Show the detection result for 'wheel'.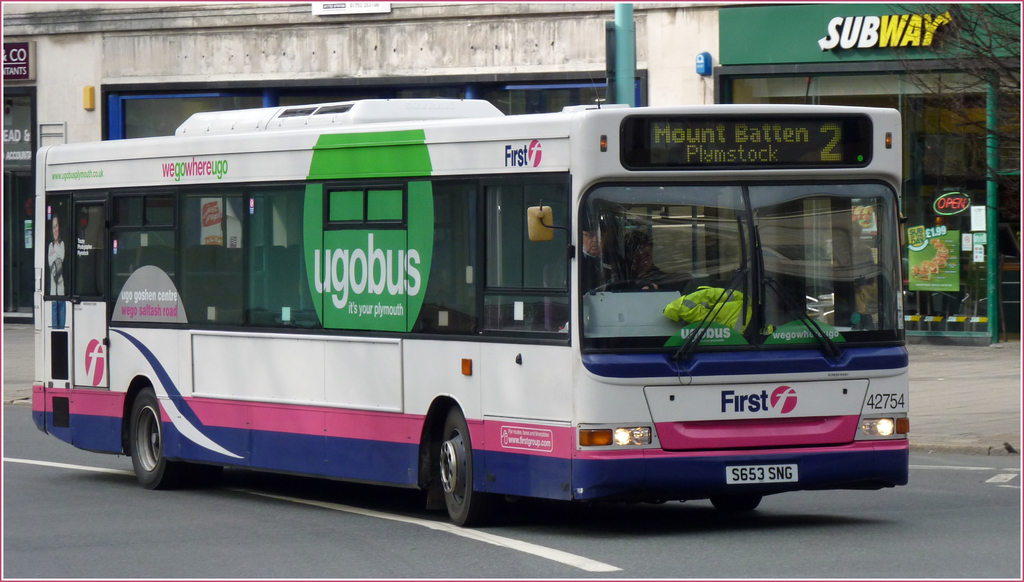
<bbox>437, 405, 506, 529</bbox>.
